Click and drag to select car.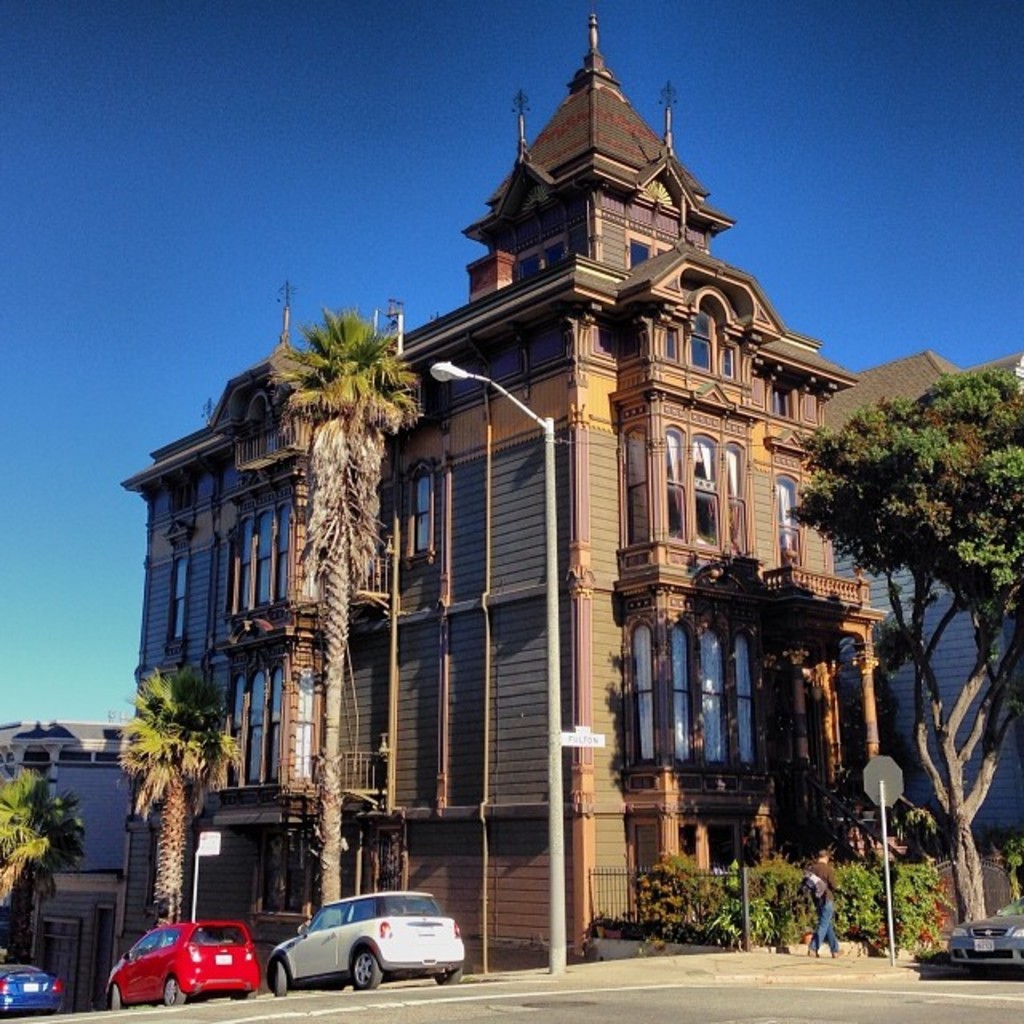
Selection: bbox=[109, 917, 258, 1006].
